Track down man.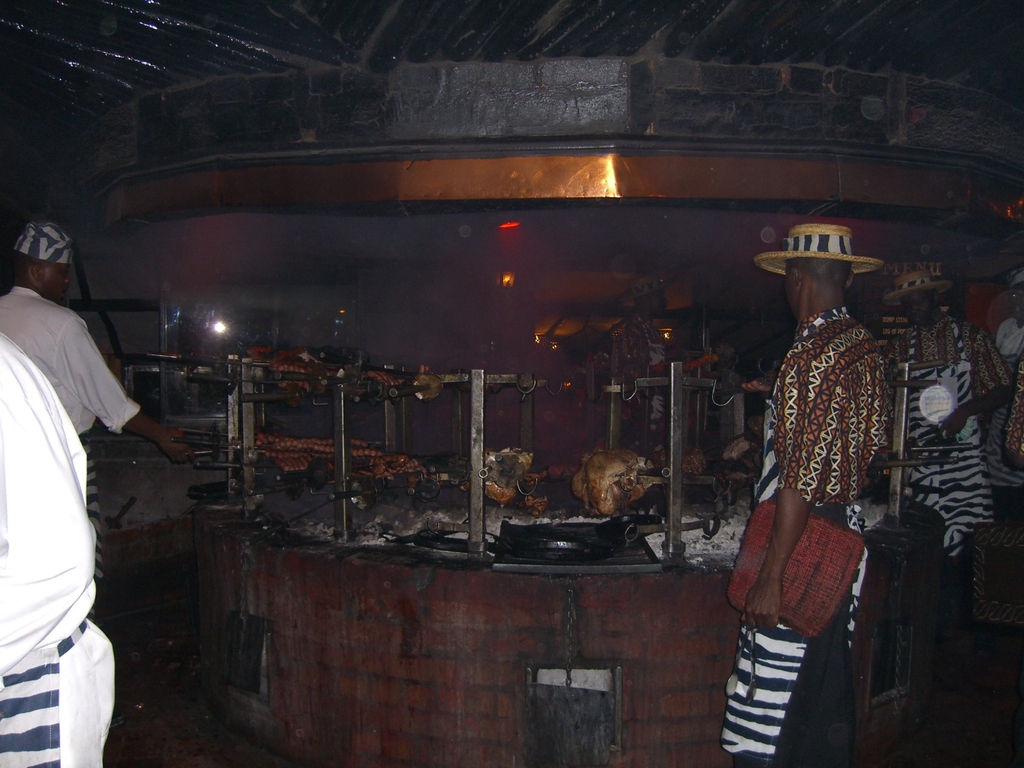
Tracked to 876, 254, 1006, 554.
